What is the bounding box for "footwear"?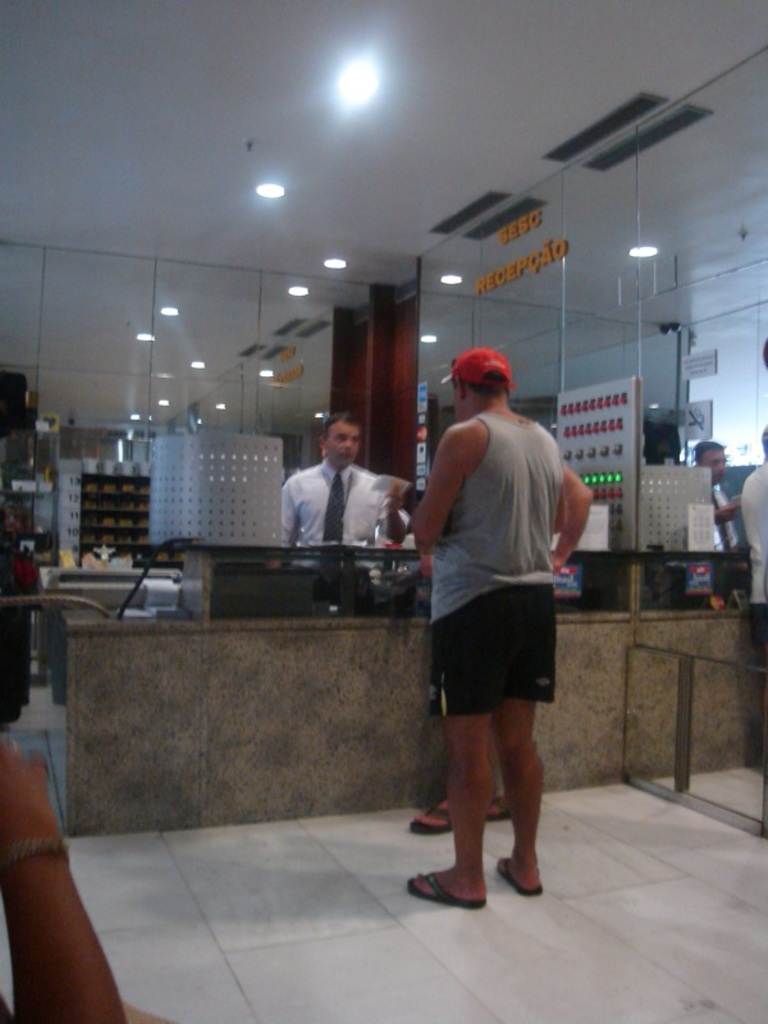
box=[420, 838, 512, 910].
